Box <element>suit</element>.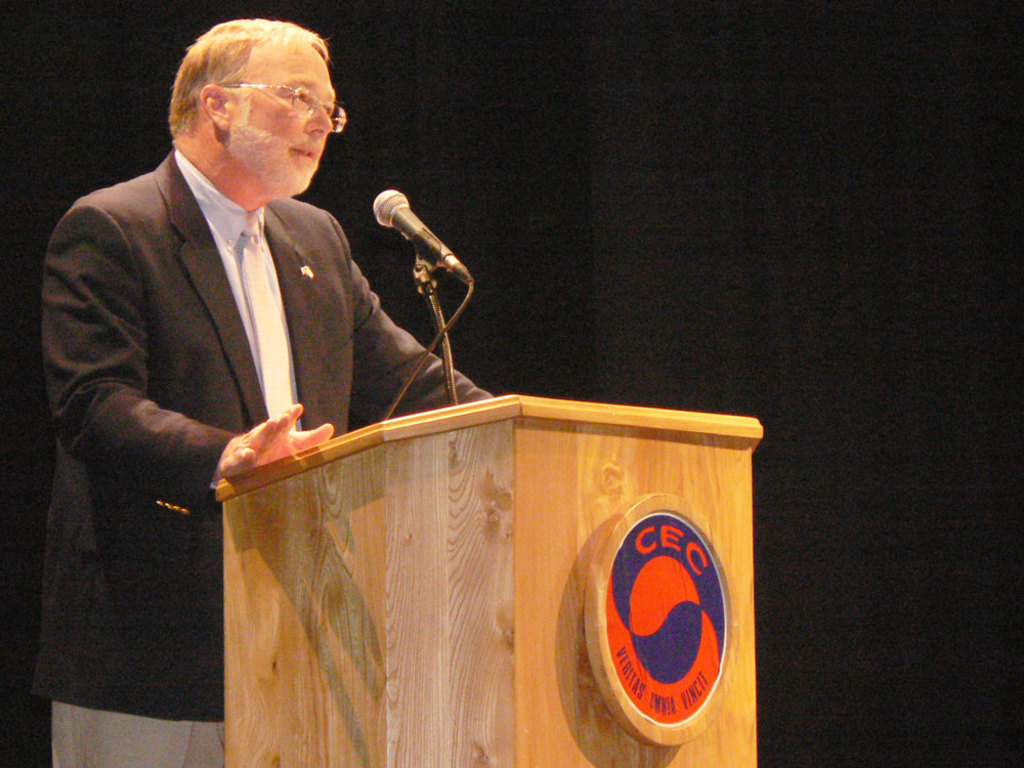
(x1=31, y1=55, x2=444, y2=623).
